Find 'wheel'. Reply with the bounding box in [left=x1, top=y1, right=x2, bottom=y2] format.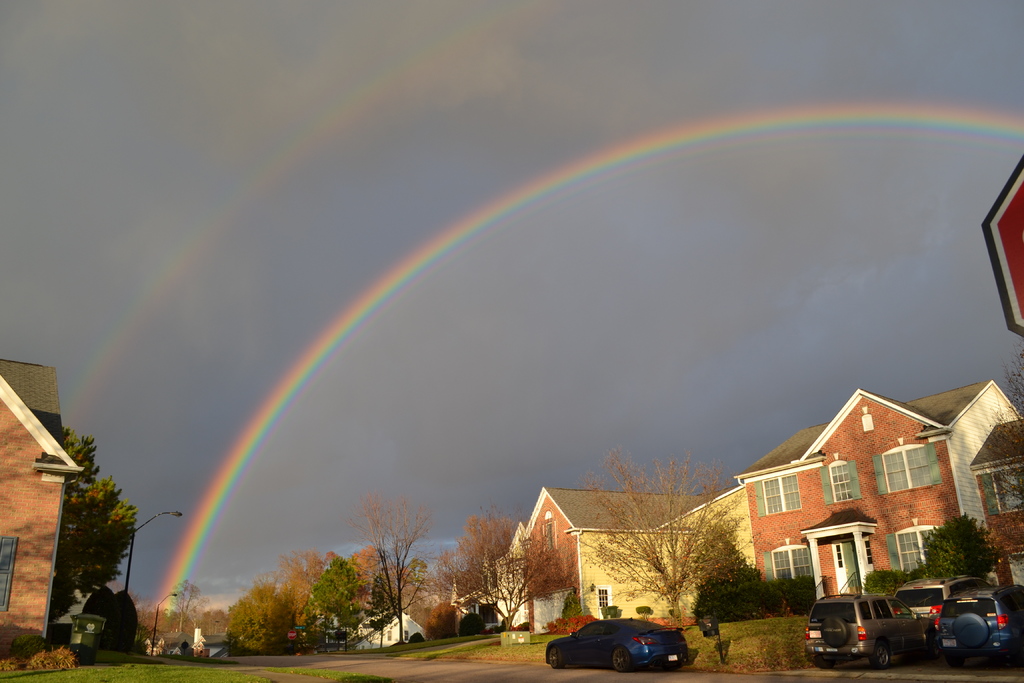
[left=813, top=657, right=834, bottom=669].
